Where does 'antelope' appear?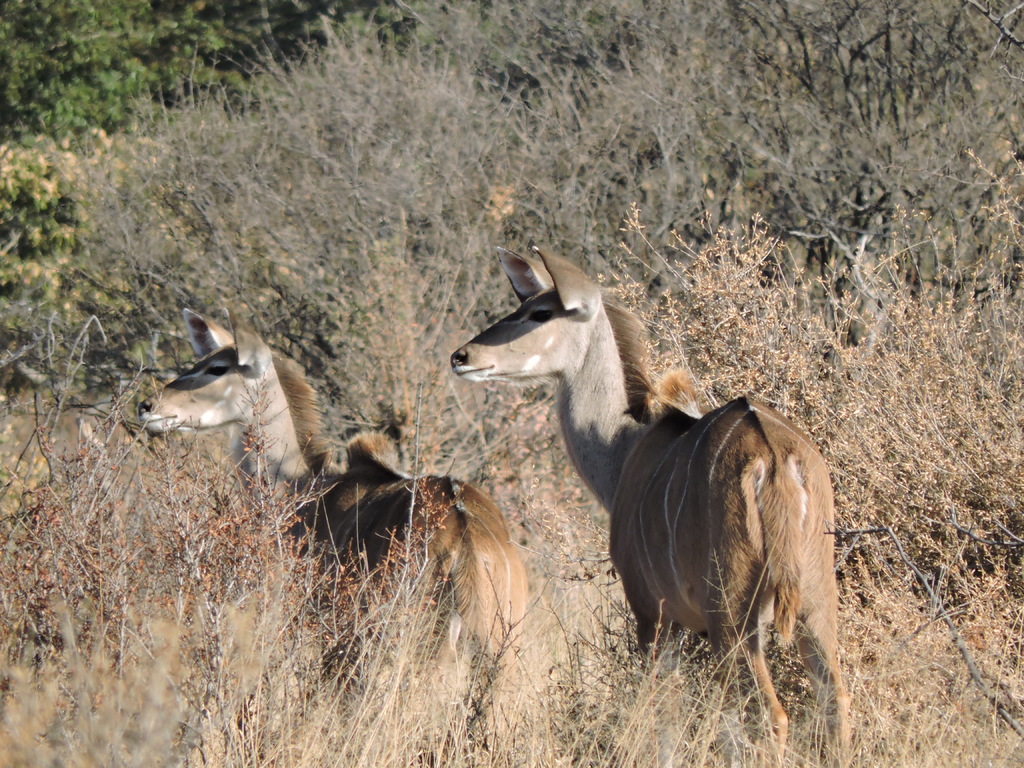
Appears at left=451, top=248, right=854, bottom=767.
